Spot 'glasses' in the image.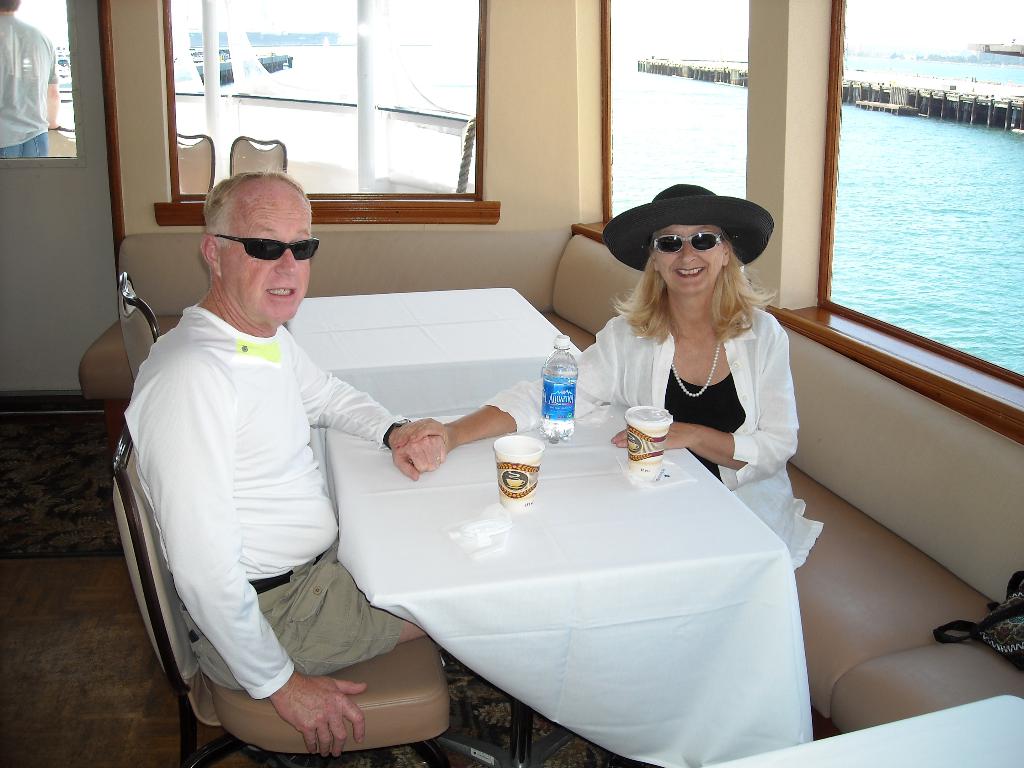
'glasses' found at l=654, t=230, r=730, b=255.
